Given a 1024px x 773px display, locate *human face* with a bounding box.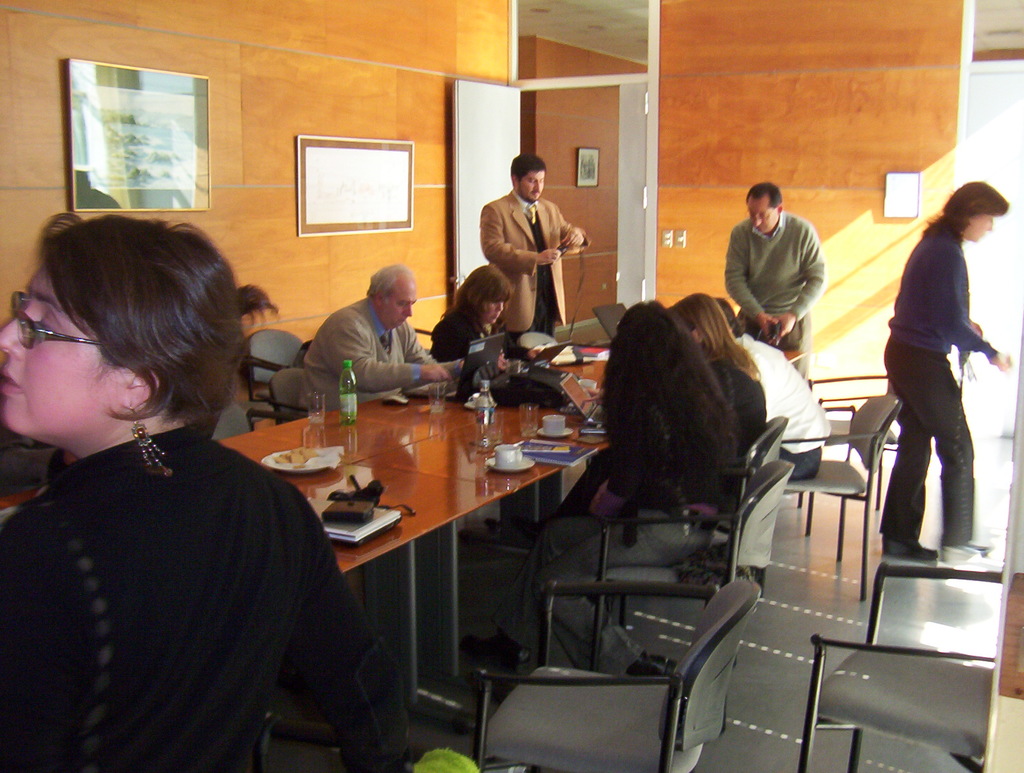
Located: (x1=516, y1=168, x2=545, y2=195).
